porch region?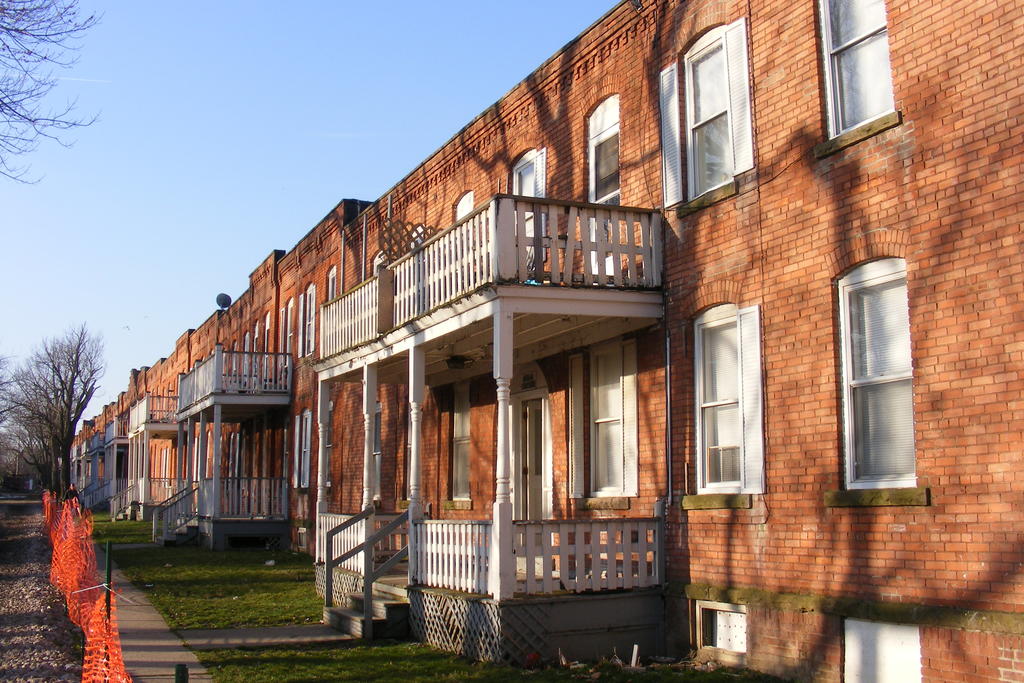
x1=72 y1=475 x2=113 y2=513
